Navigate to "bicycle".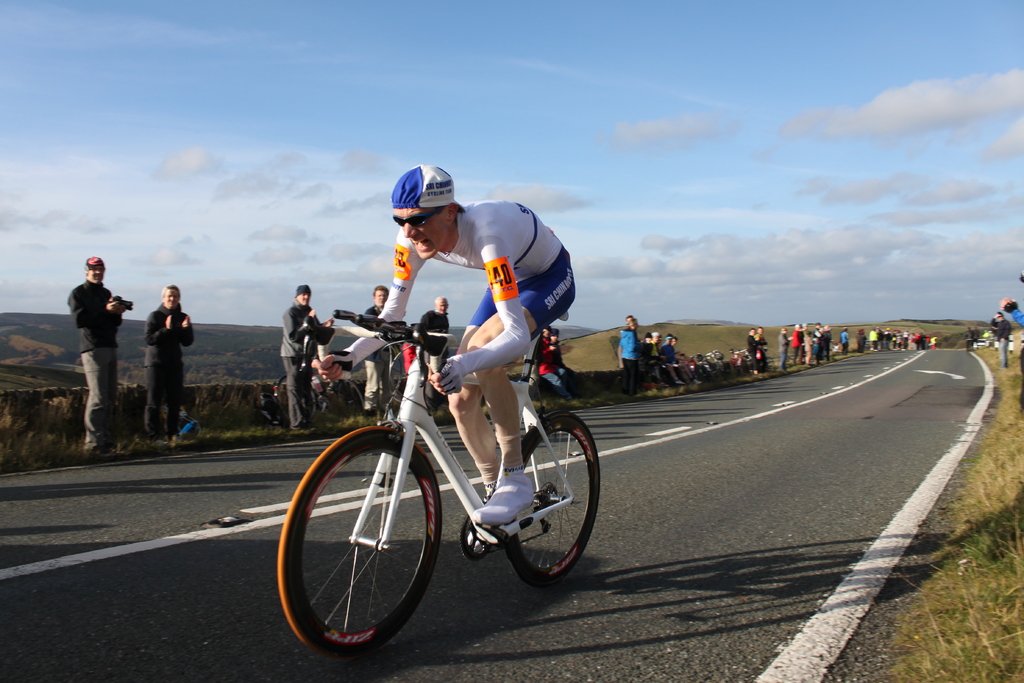
Navigation target: (left=276, top=365, right=369, bottom=417).
